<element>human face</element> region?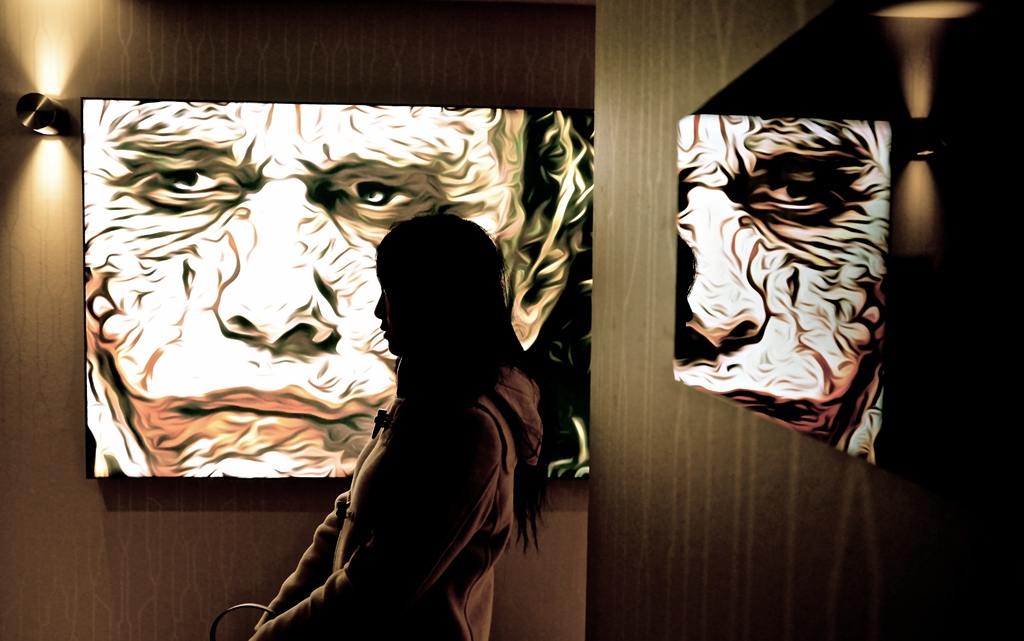
{"x1": 675, "y1": 116, "x2": 883, "y2": 465}
